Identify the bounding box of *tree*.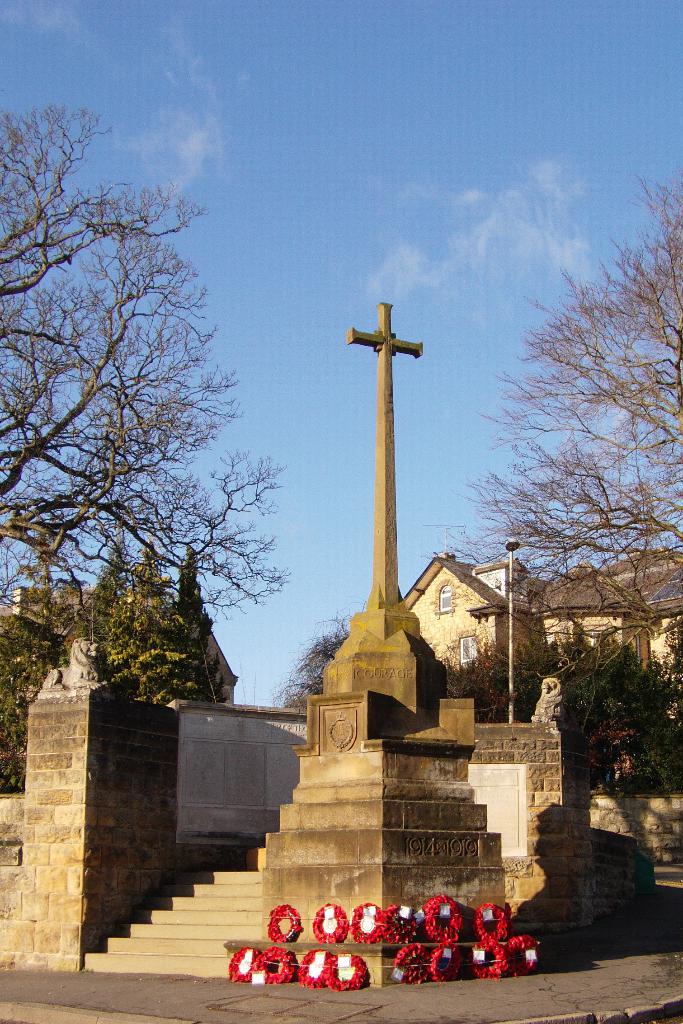
crop(286, 614, 358, 705).
